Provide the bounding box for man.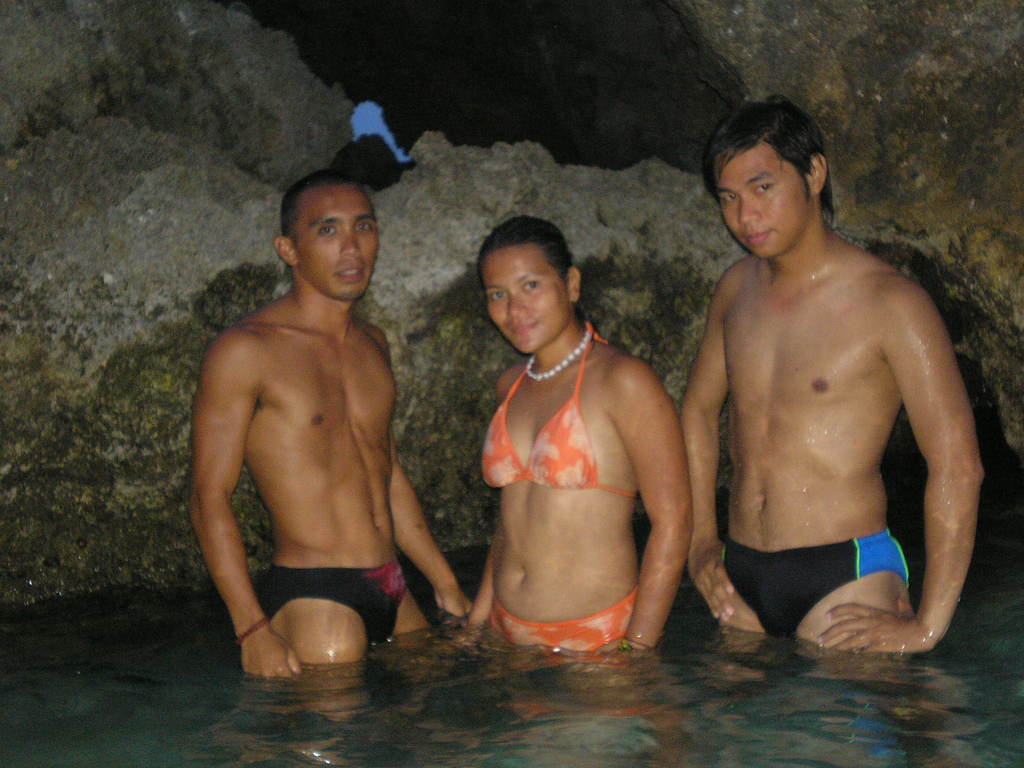
BBox(671, 109, 983, 674).
